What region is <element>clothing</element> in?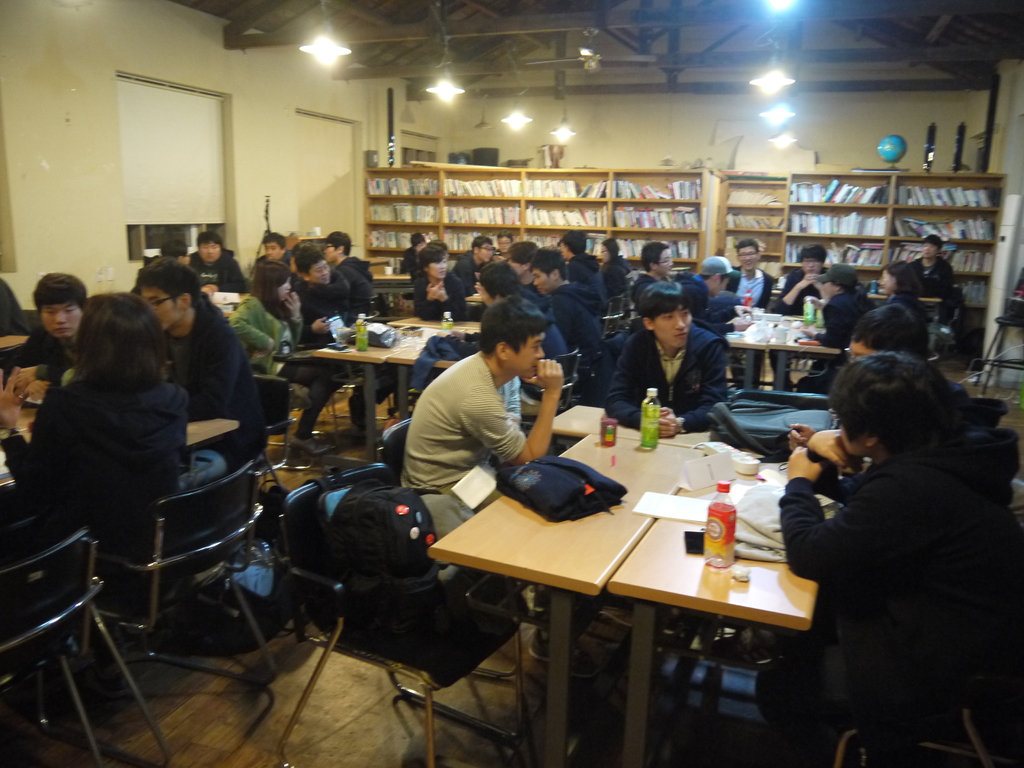
{"left": 570, "top": 244, "right": 603, "bottom": 282}.
